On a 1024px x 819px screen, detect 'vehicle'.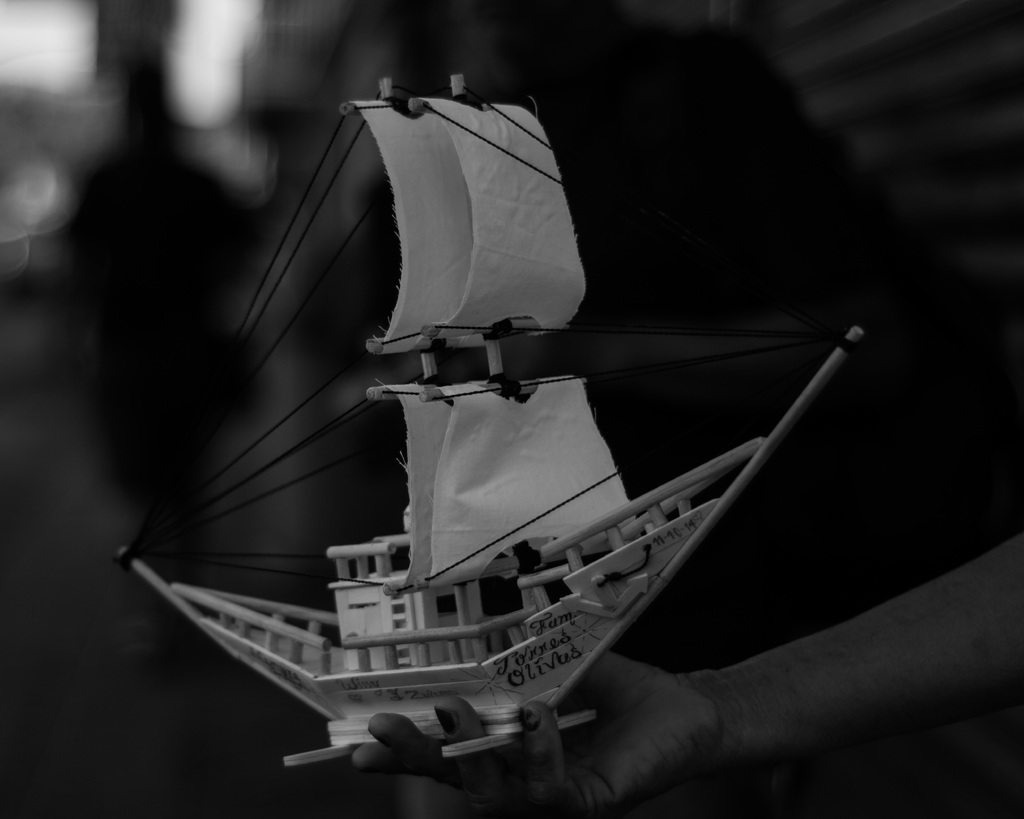
(110,126,944,805).
